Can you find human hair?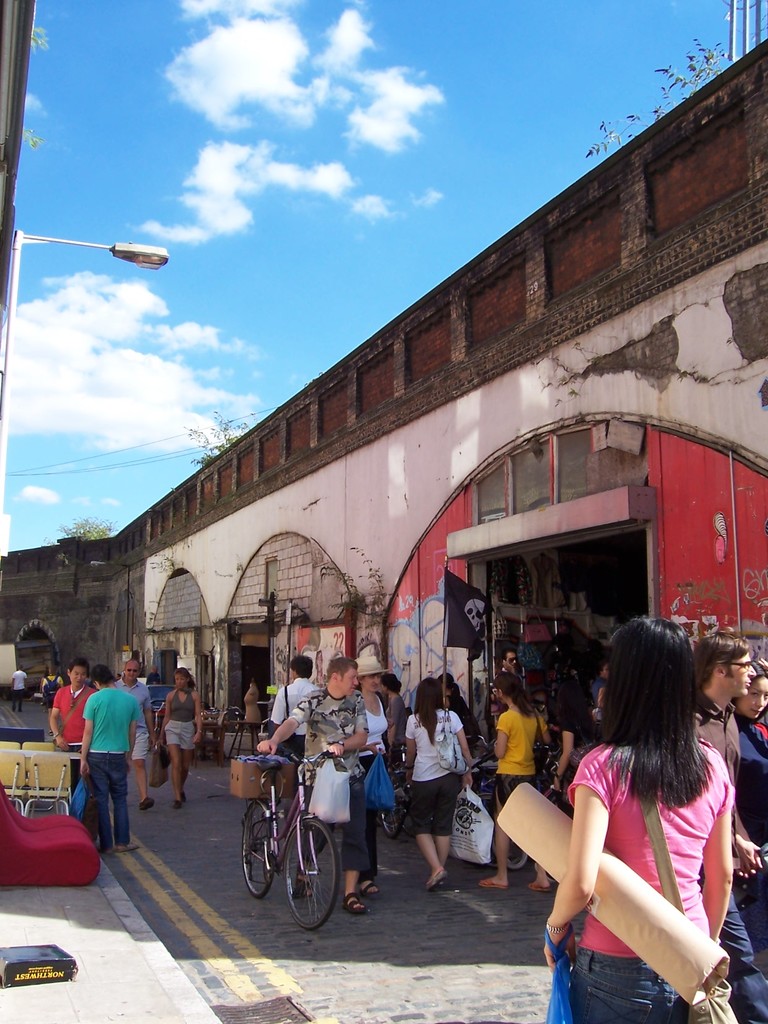
Yes, bounding box: BBox(151, 666, 160, 673).
